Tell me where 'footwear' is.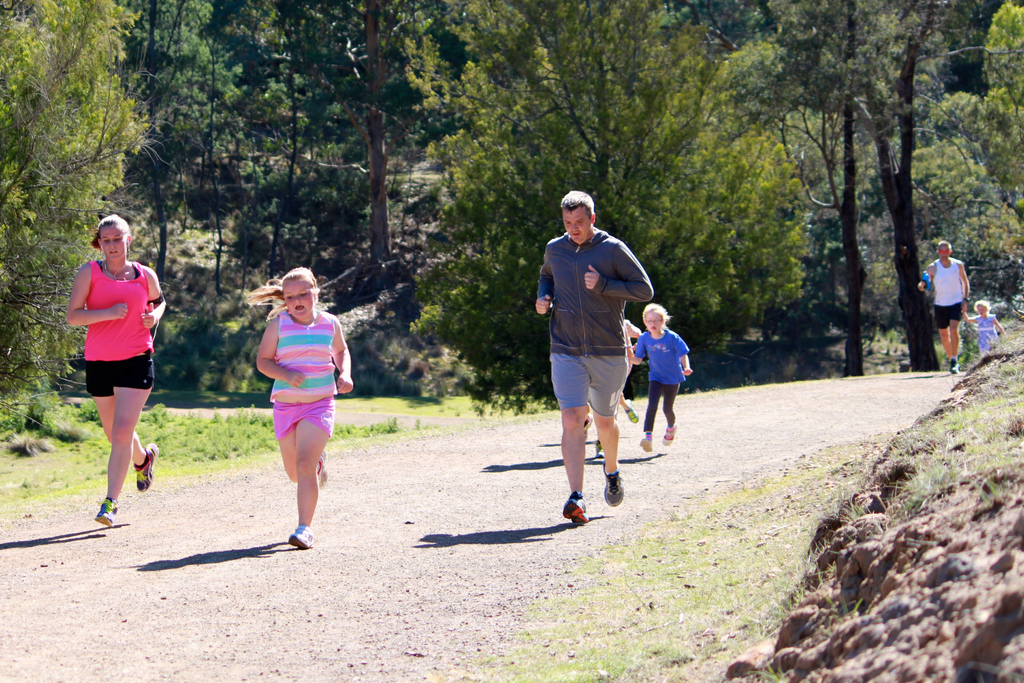
'footwear' is at region(948, 362, 956, 372).
